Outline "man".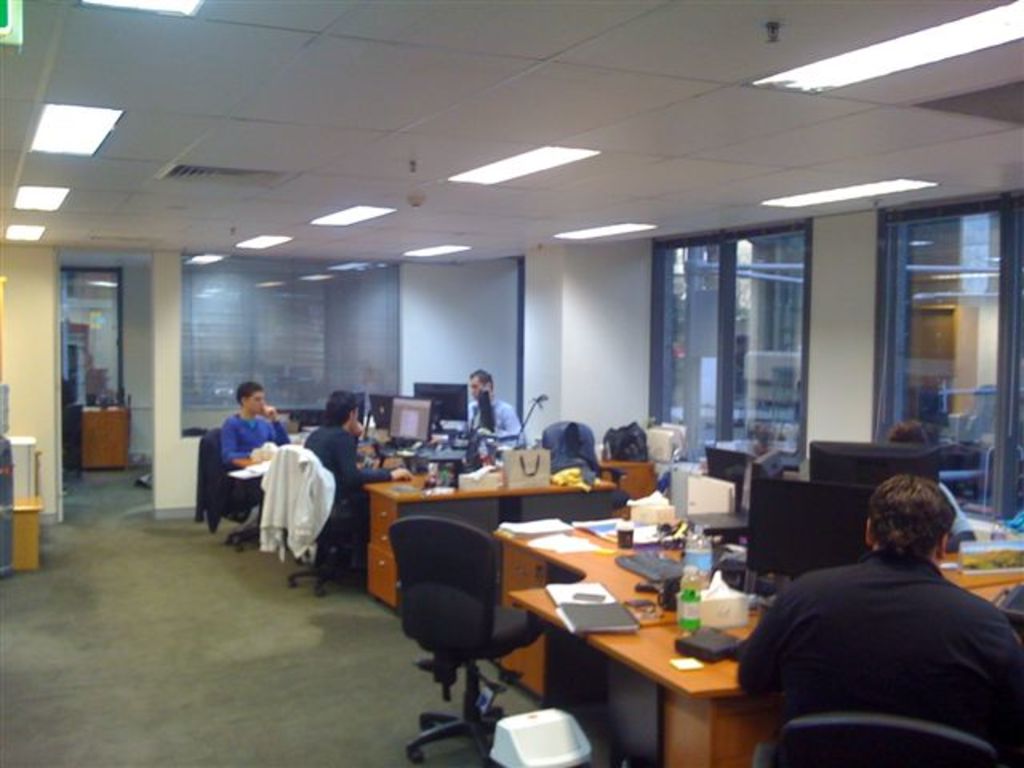
Outline: box=[734, 472, 1022, 766].
